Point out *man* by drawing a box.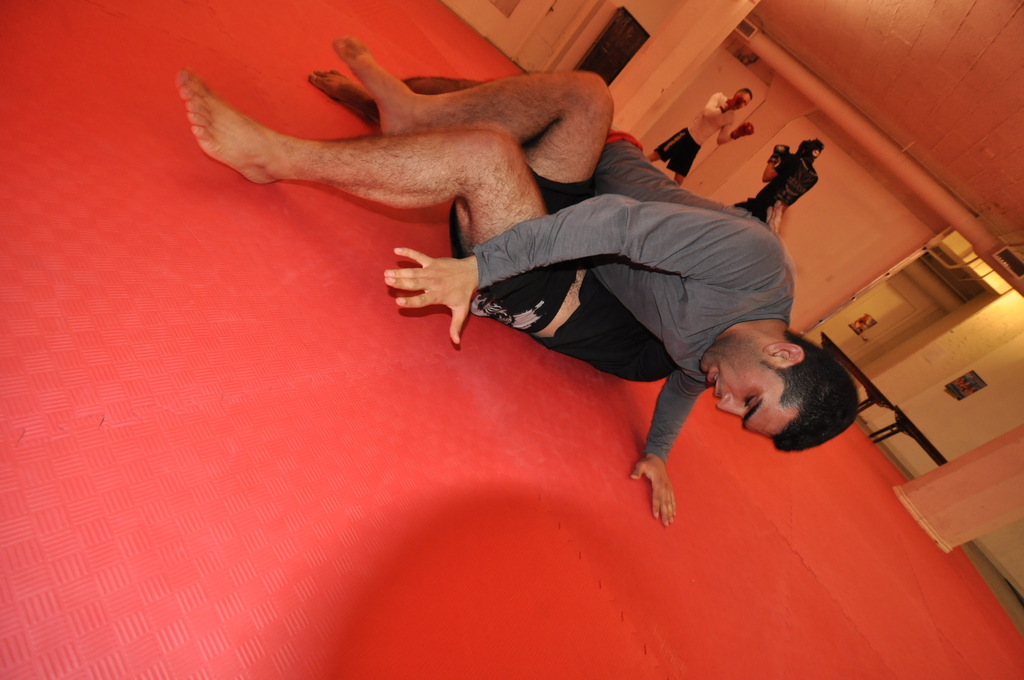
[646,90,756,187].
